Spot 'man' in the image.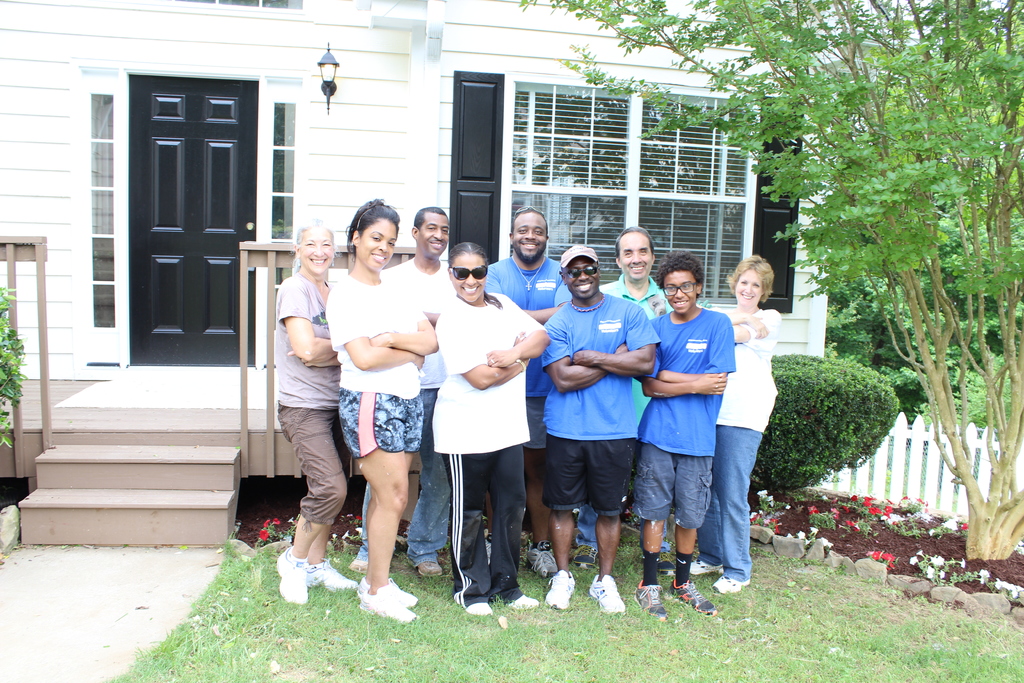
'man' found at (477, 204, 577, 584).
